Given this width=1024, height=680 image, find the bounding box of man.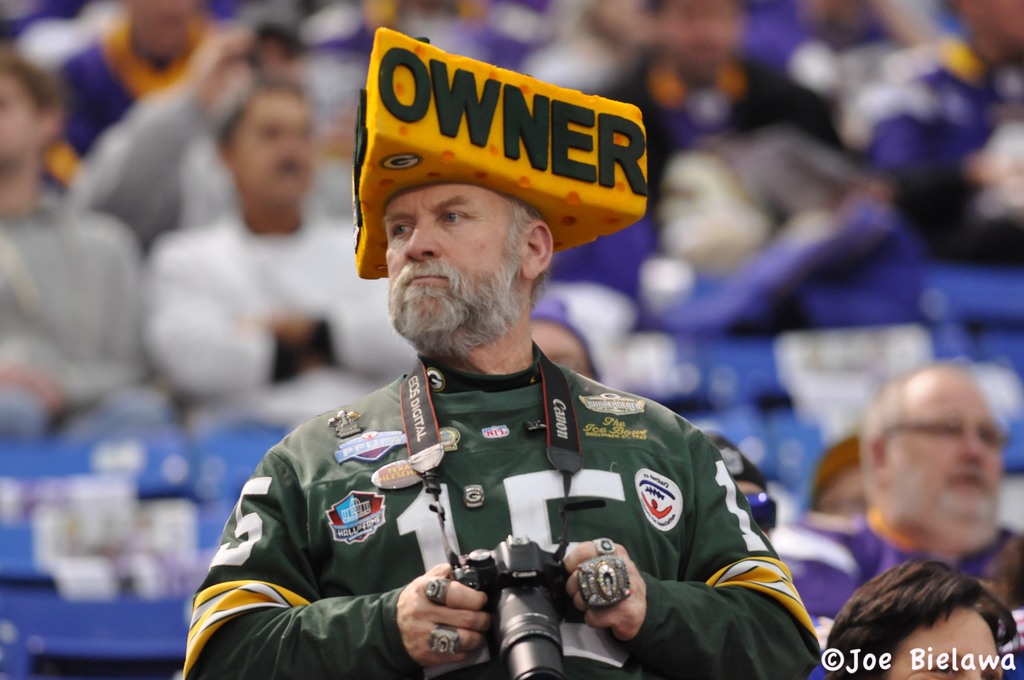
bbox=(705, 430, 780, 538).
